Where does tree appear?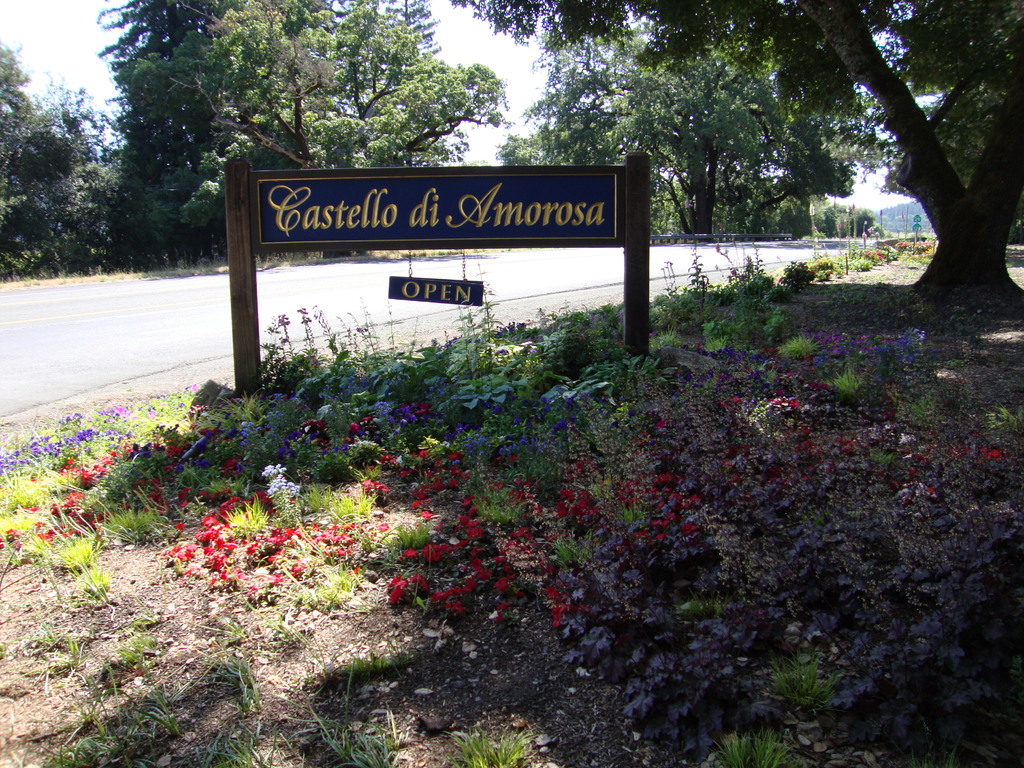
Appears at rect(755, 7, 1023, 319).
